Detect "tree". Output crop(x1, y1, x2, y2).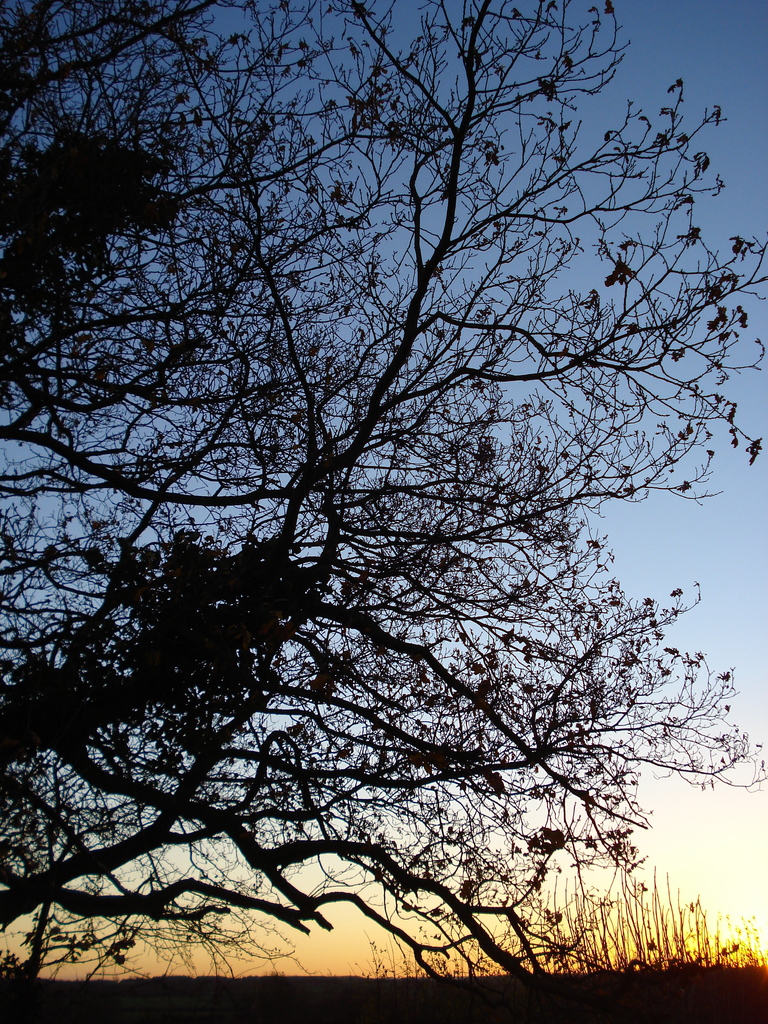
crop(8, 22, 739, 1005).
